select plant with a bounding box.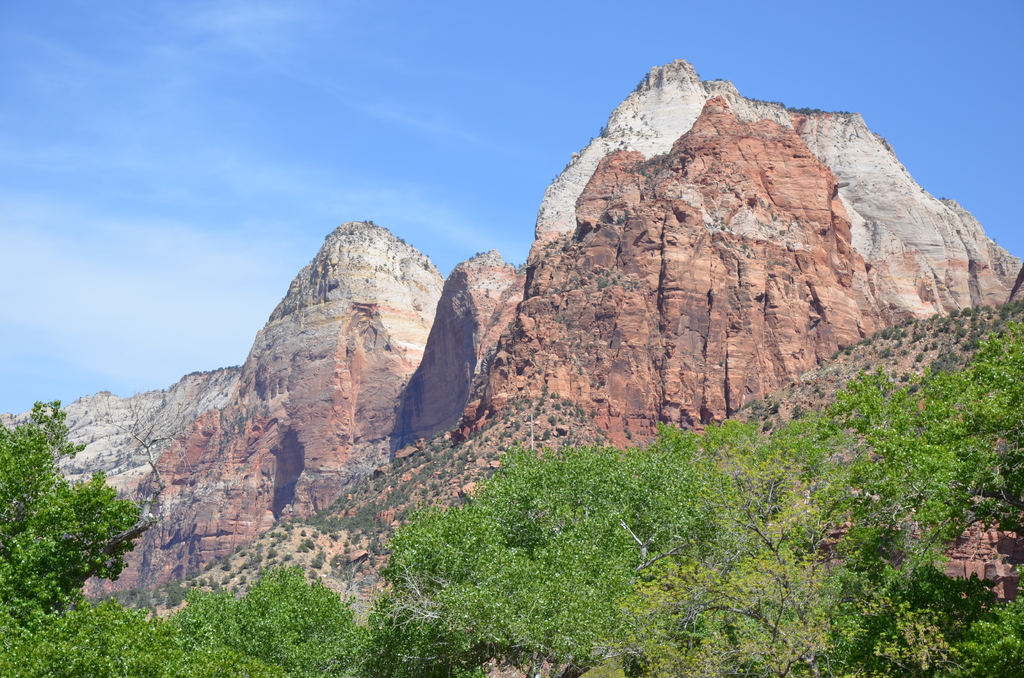
(x1=559, y1=433, x2=573, y2=446).
